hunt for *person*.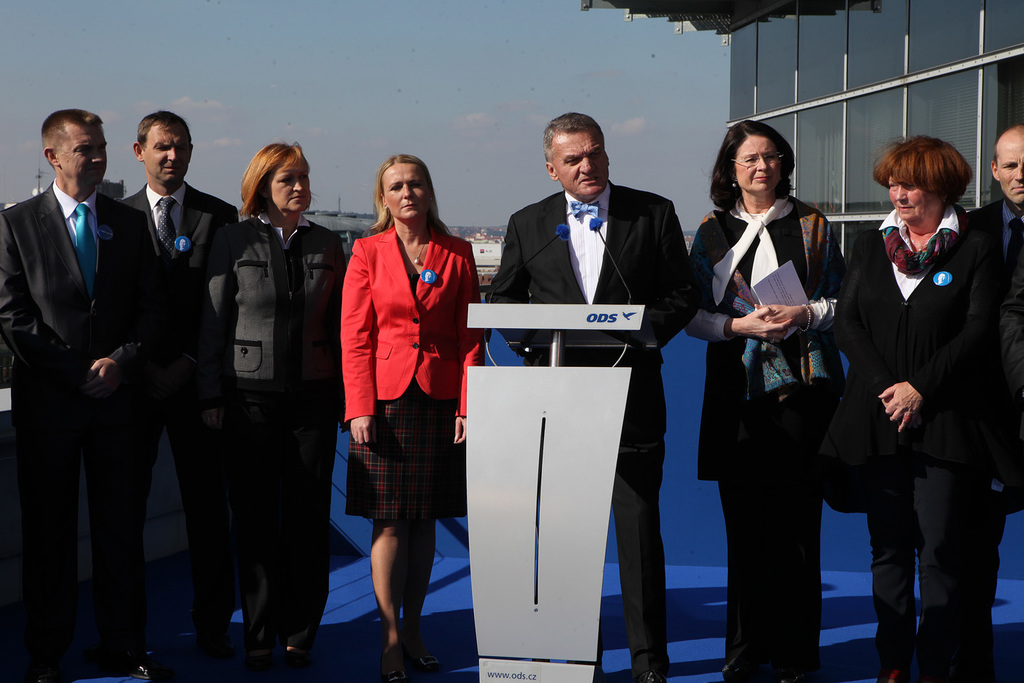
Hunted down at rect(671, 115, 843, 680).
